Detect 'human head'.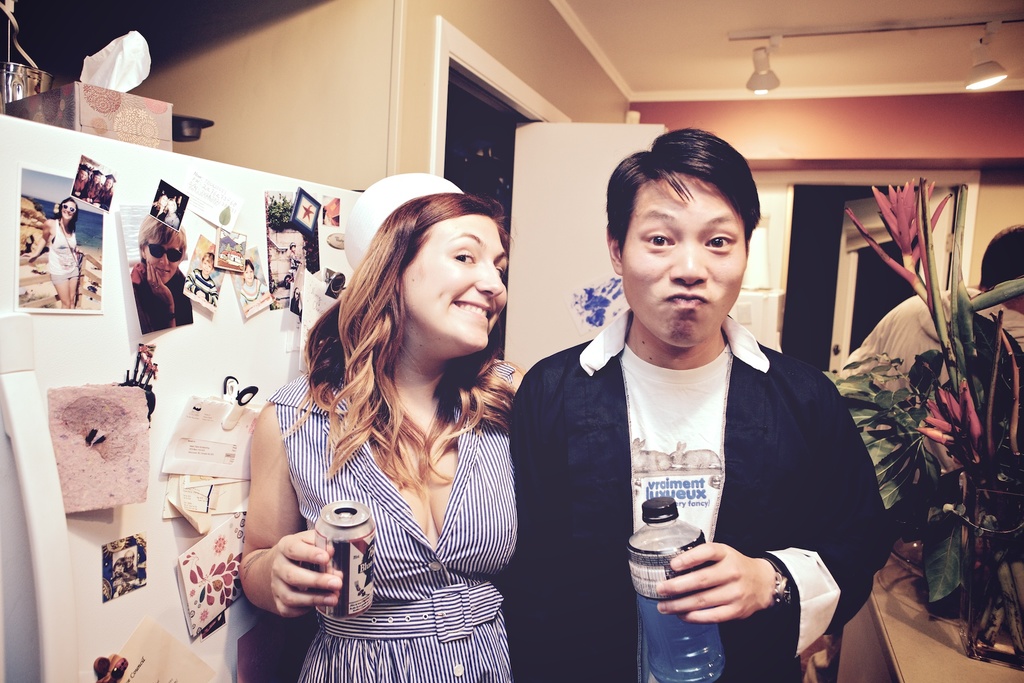
Detected at (x1=202, y1=248, x2=215, y2=273).
